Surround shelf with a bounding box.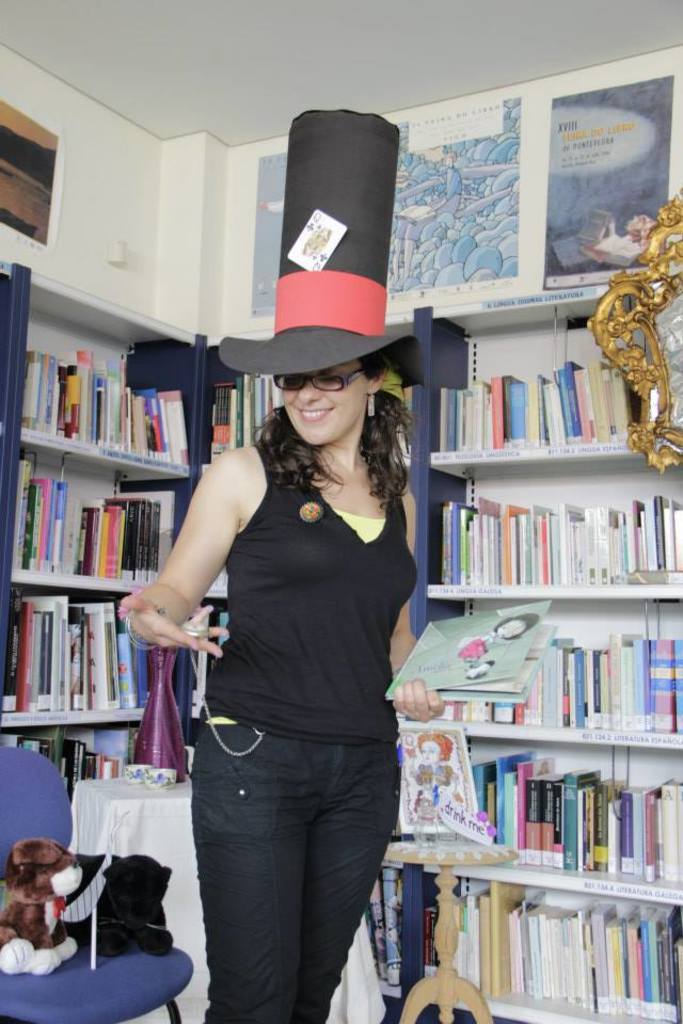
region(378, 710, 682, 906).
